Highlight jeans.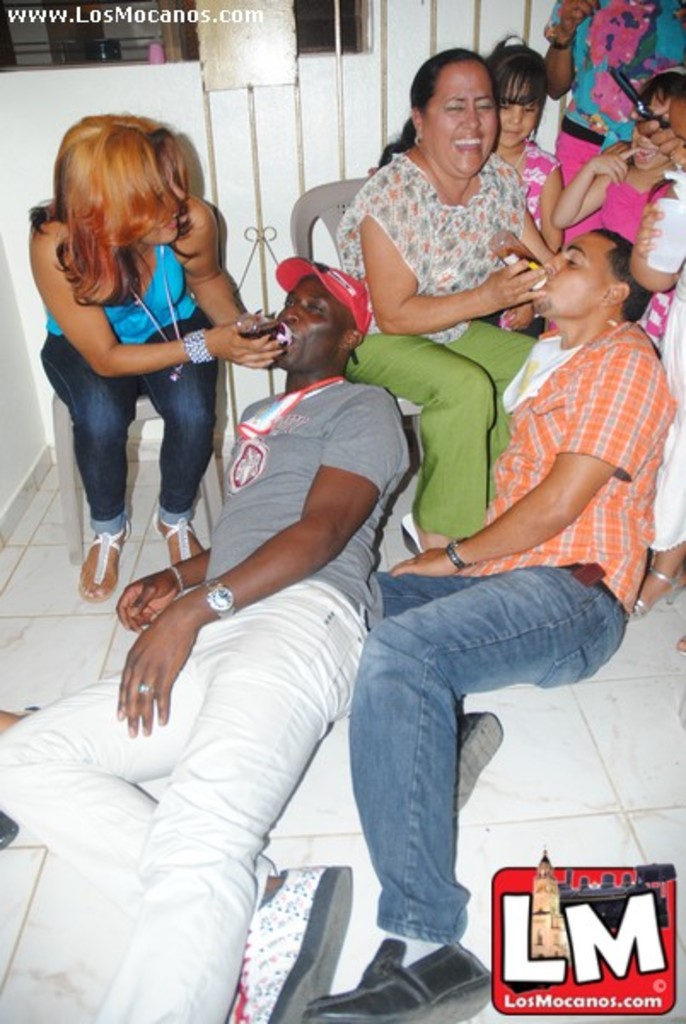
Highlighted region: x1=358 y1=555 x2=628 y2=964.
